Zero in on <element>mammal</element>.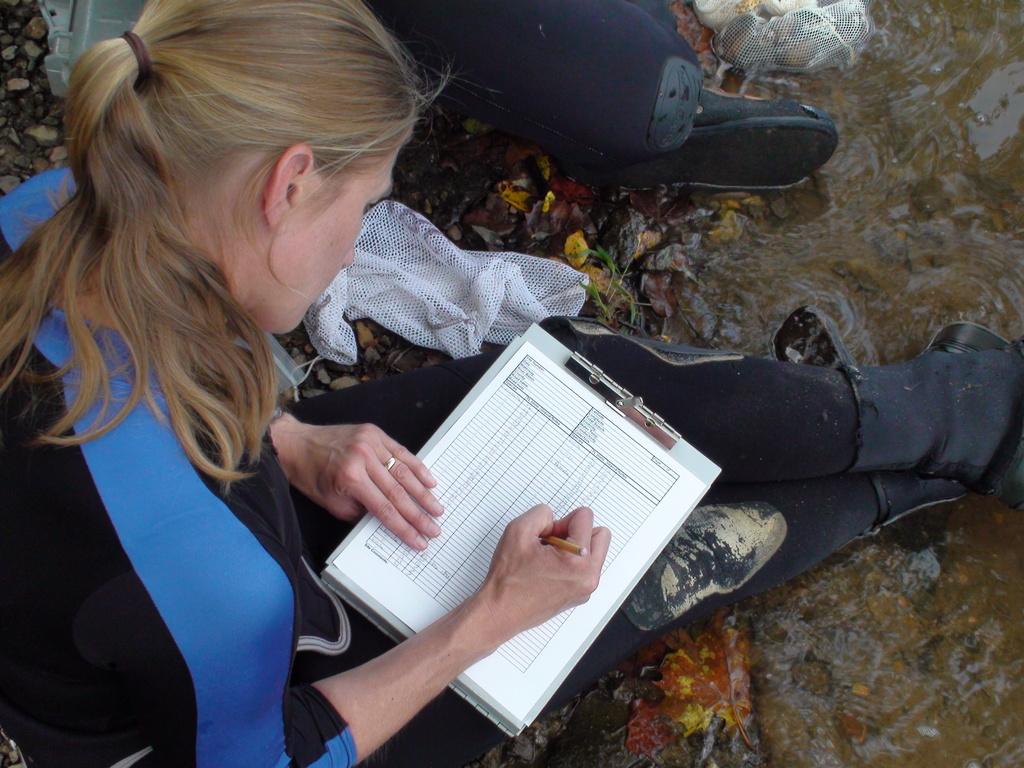
Zeroed in: select_region(370, 0, 841, 196).
